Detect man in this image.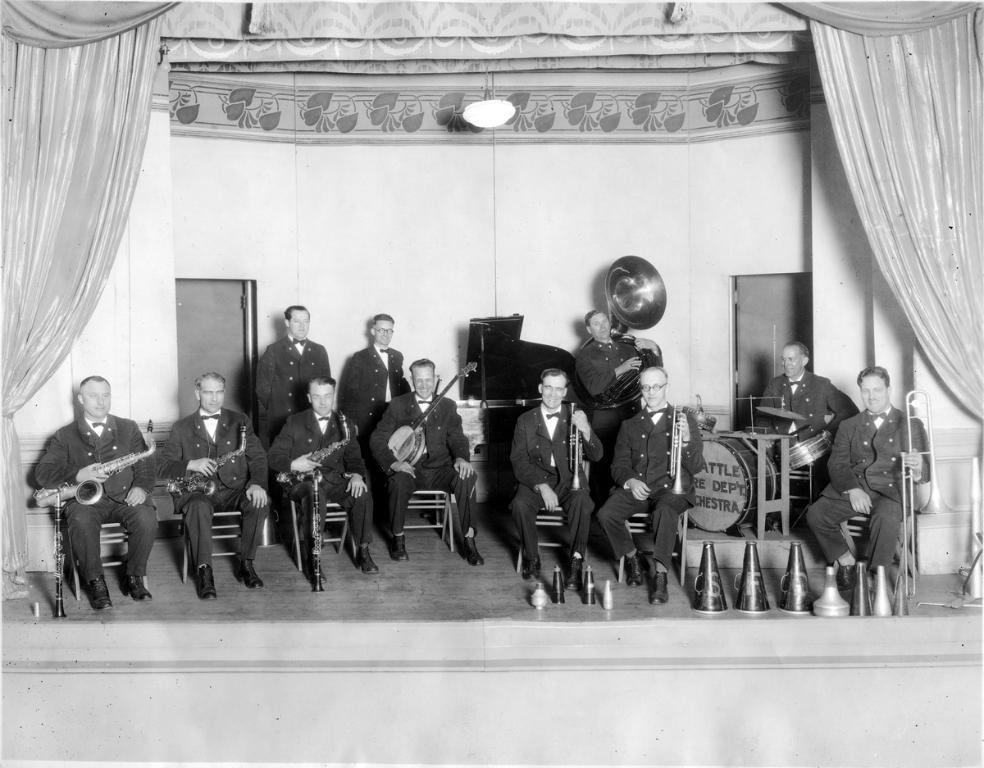
Detection: 268,367,380,581.
